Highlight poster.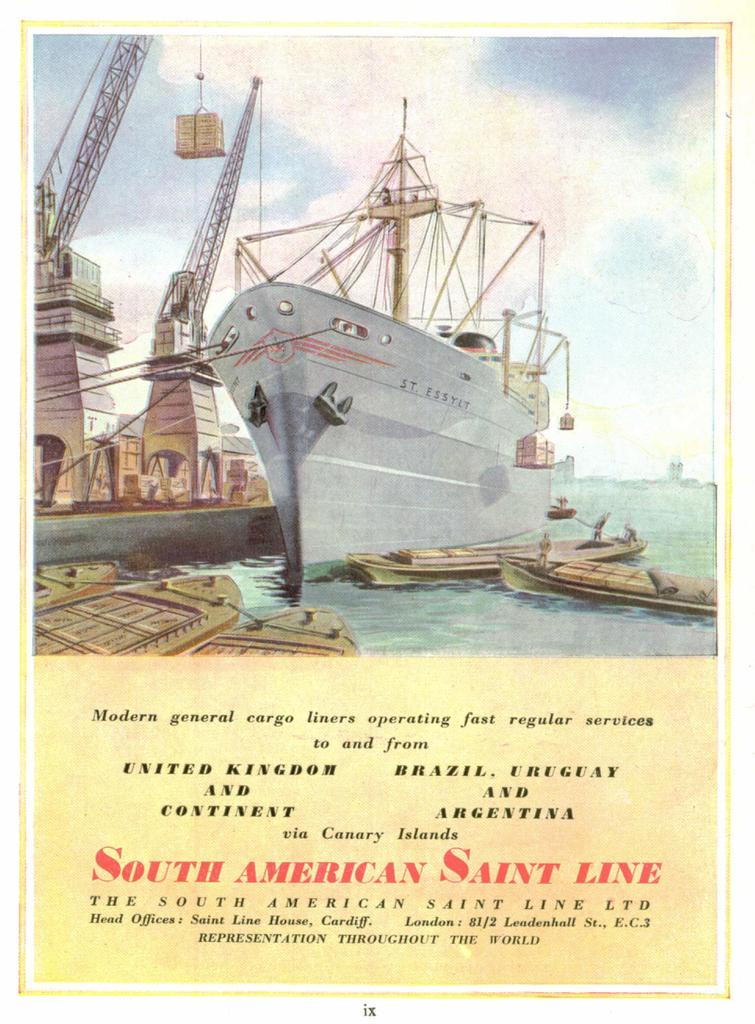
Highlighted region: BBox(0, 0, 754, 1023).
